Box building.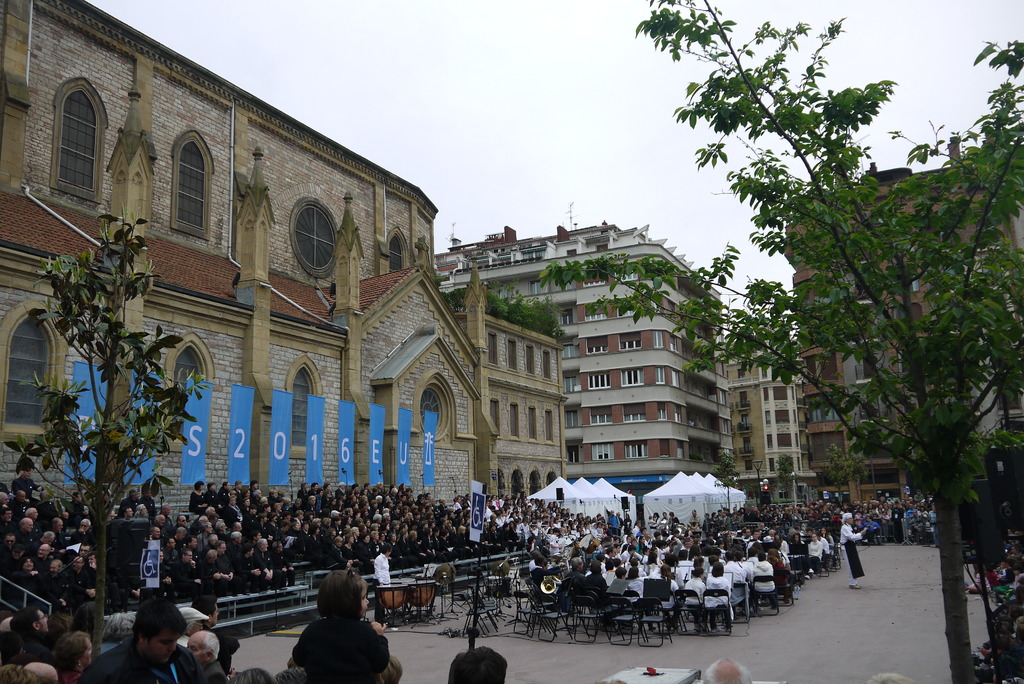
locate(460, 310, 563, 509).
